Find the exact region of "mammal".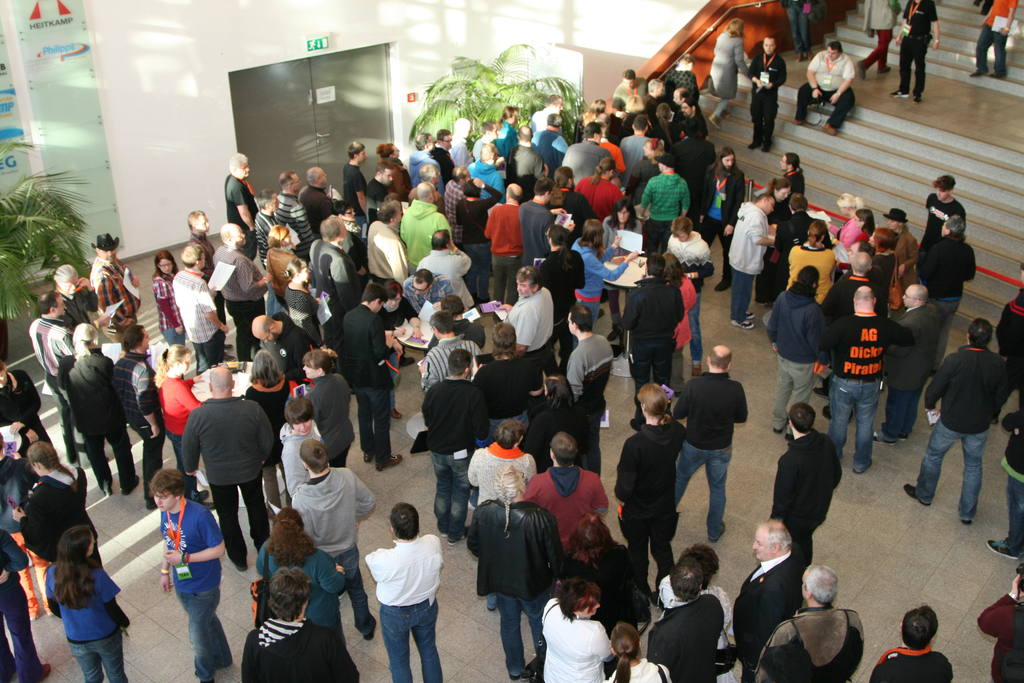
Exact region: 576, 157, 623, 212.
